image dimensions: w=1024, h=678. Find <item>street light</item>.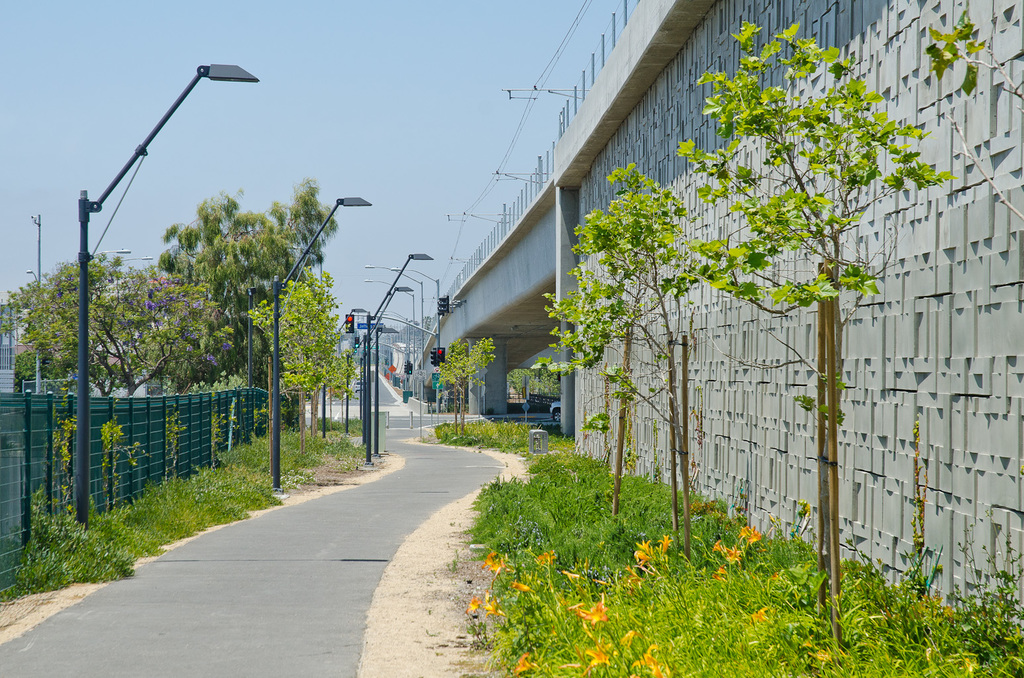
(56,45,278,501).
